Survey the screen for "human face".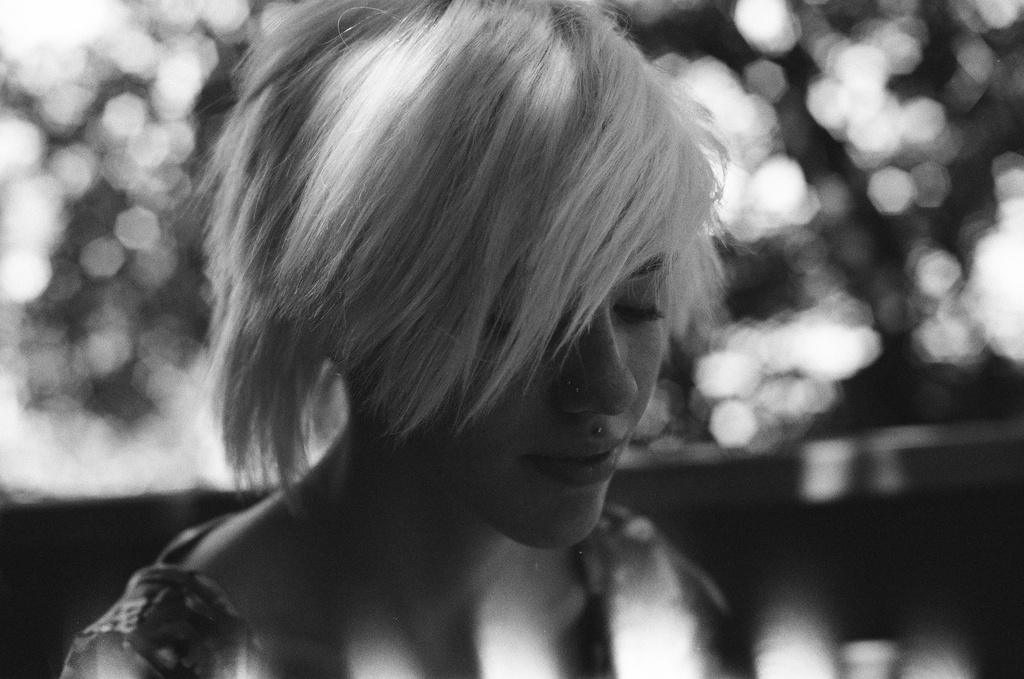
Survey found: select_region(356, 253, 670, 557).
